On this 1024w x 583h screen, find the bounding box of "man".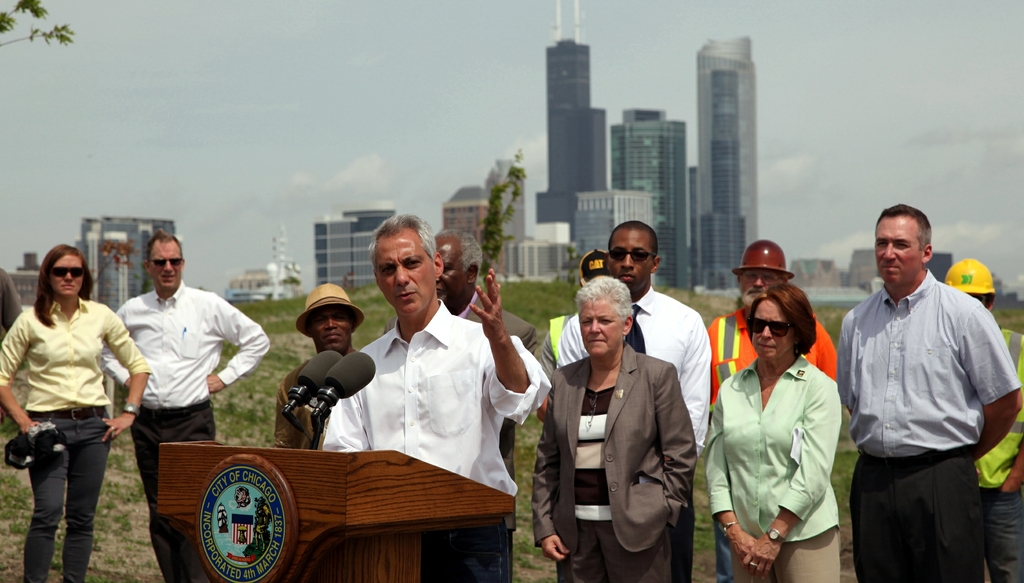
Bounding box: 837:202:1019:582.
